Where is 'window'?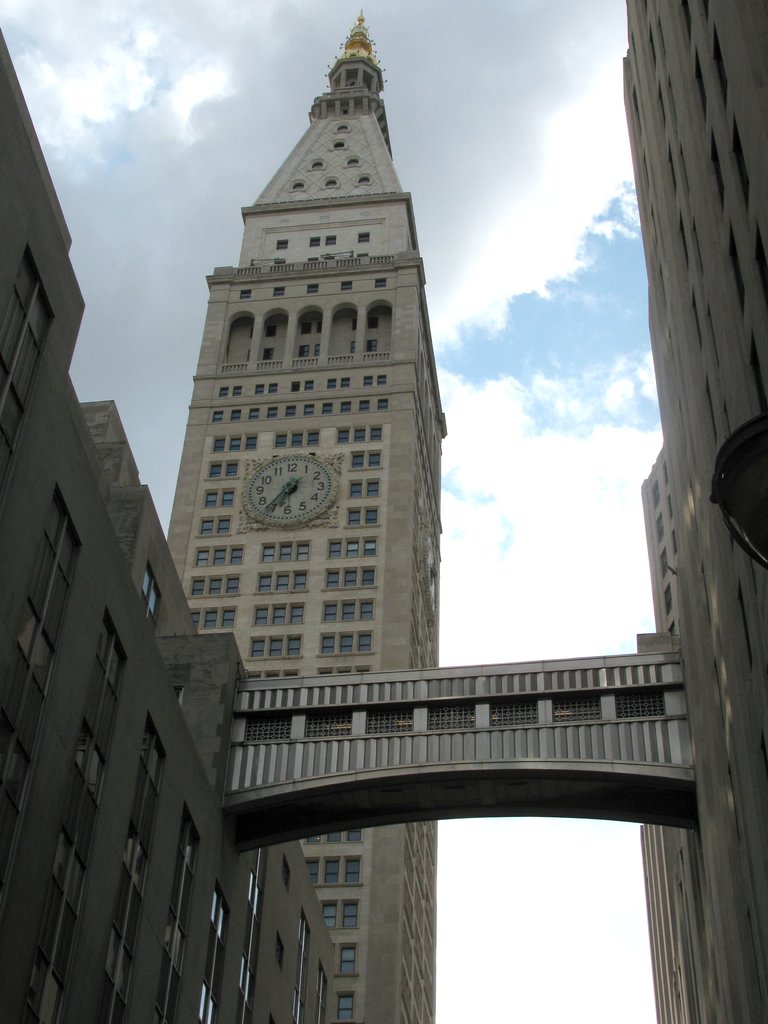
bbox=[205, 462, 239, 479].
